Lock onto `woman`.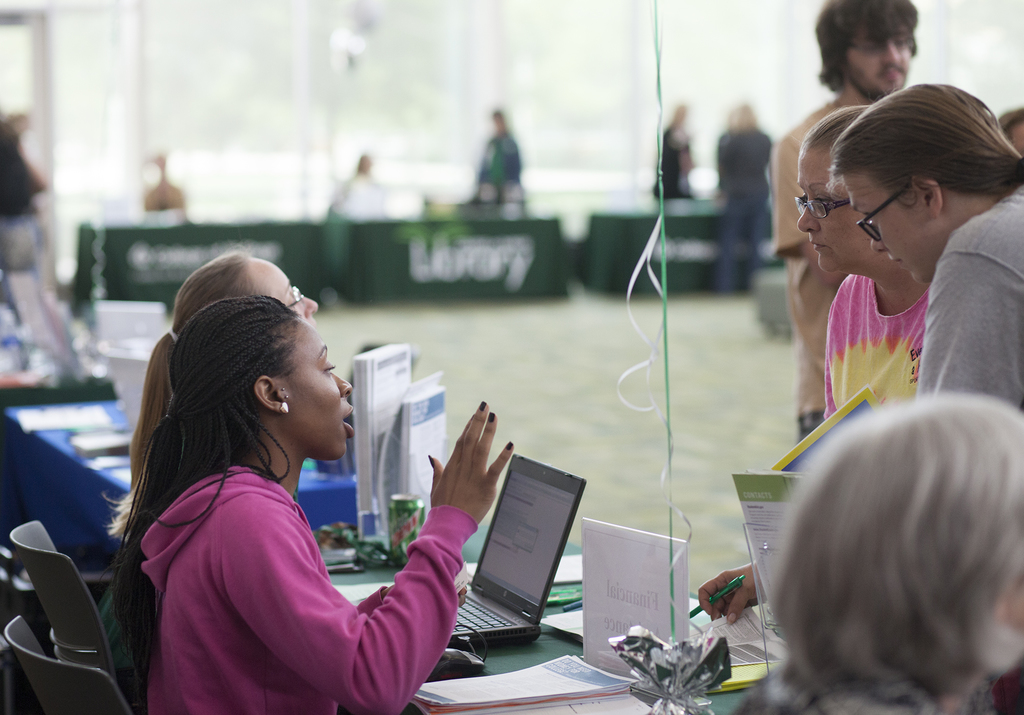
Locked: locate(654, 103, 707, 205).
